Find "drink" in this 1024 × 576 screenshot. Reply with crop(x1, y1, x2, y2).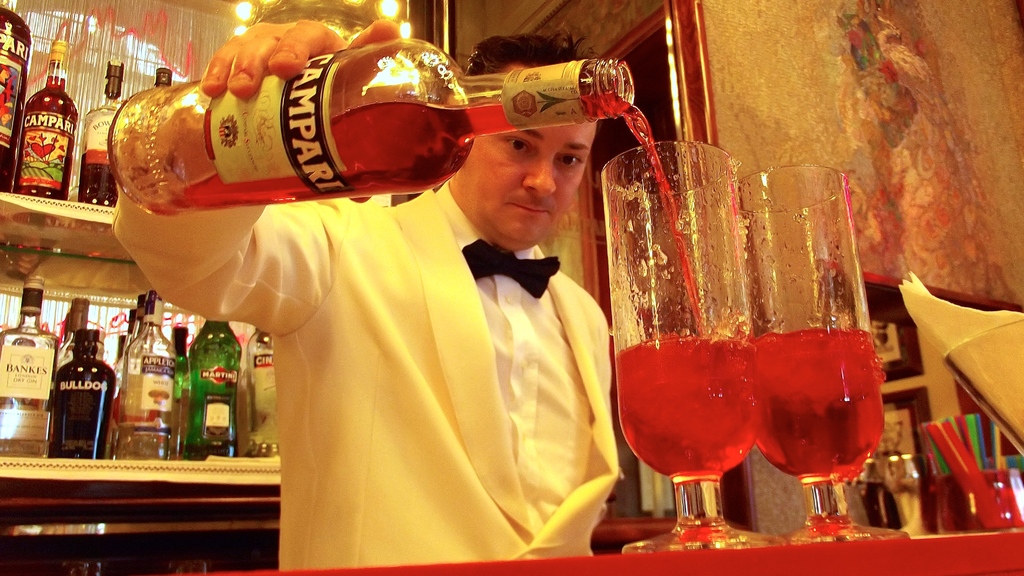
crop(54, 329, 116, 460).
